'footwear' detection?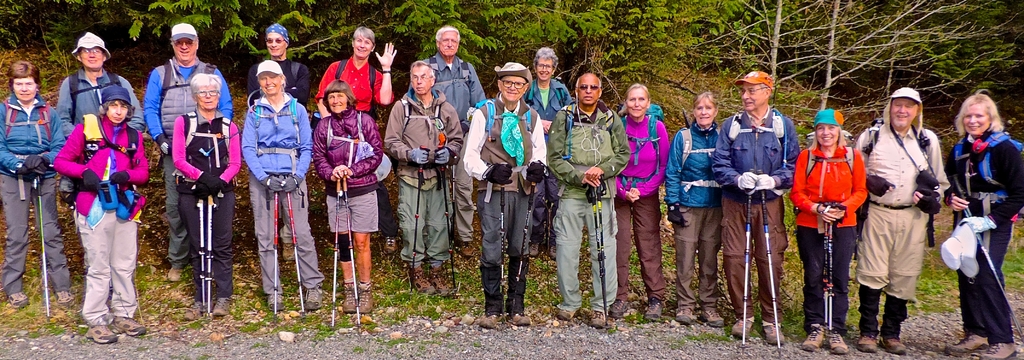
rect(381, 233, 396, 254)
